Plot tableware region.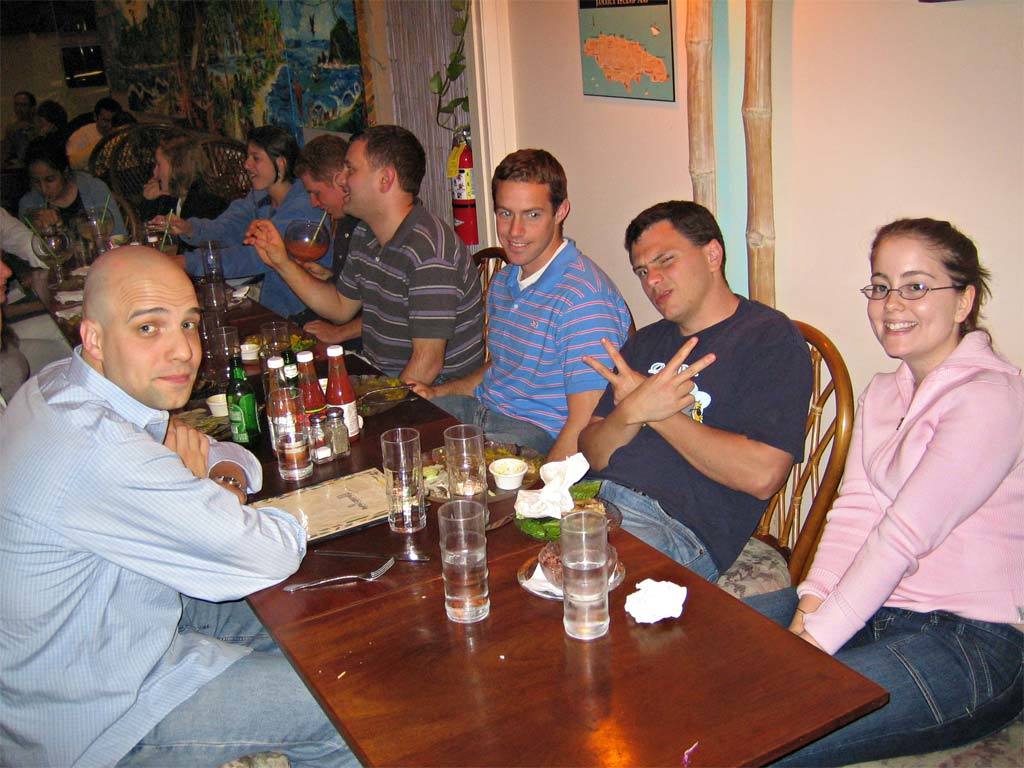
Plotted at crop(489, 452, 528, 489).
